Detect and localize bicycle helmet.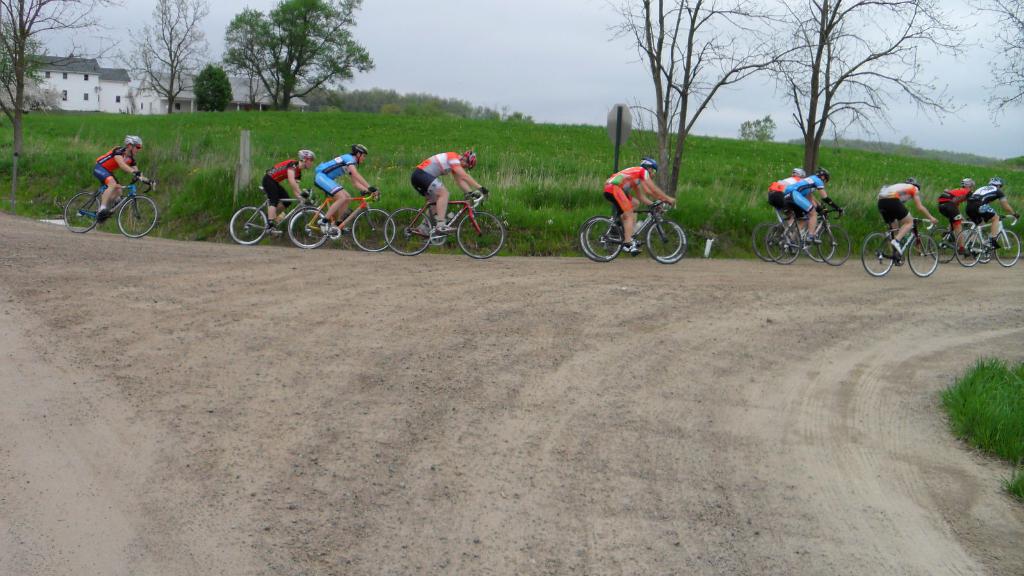
Localized at left=791, top=167, right=805, bottom=177.
